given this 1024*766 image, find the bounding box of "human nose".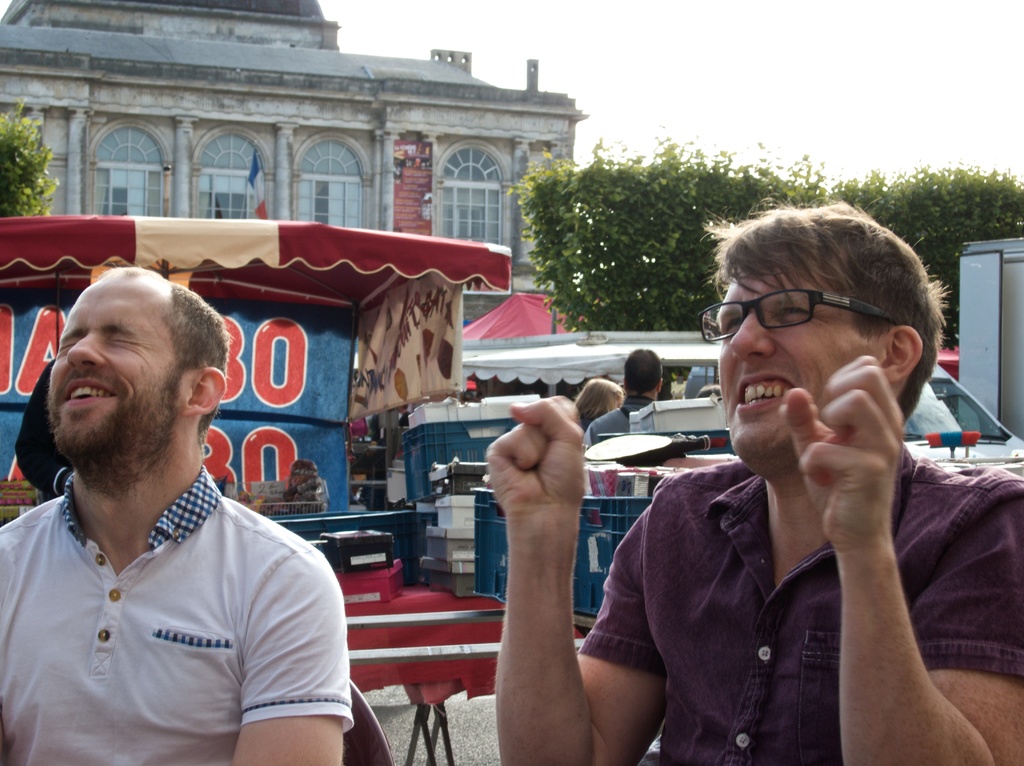
<box>66,340,102,370</box>.
